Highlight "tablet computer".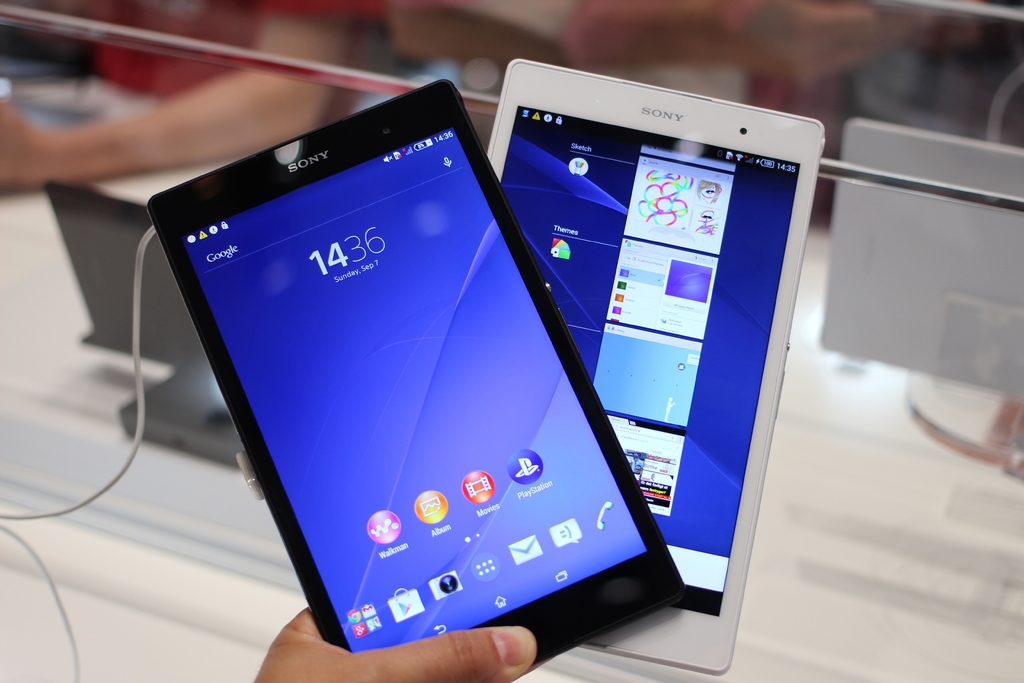
Highlighted region: 485 62 826 680.
